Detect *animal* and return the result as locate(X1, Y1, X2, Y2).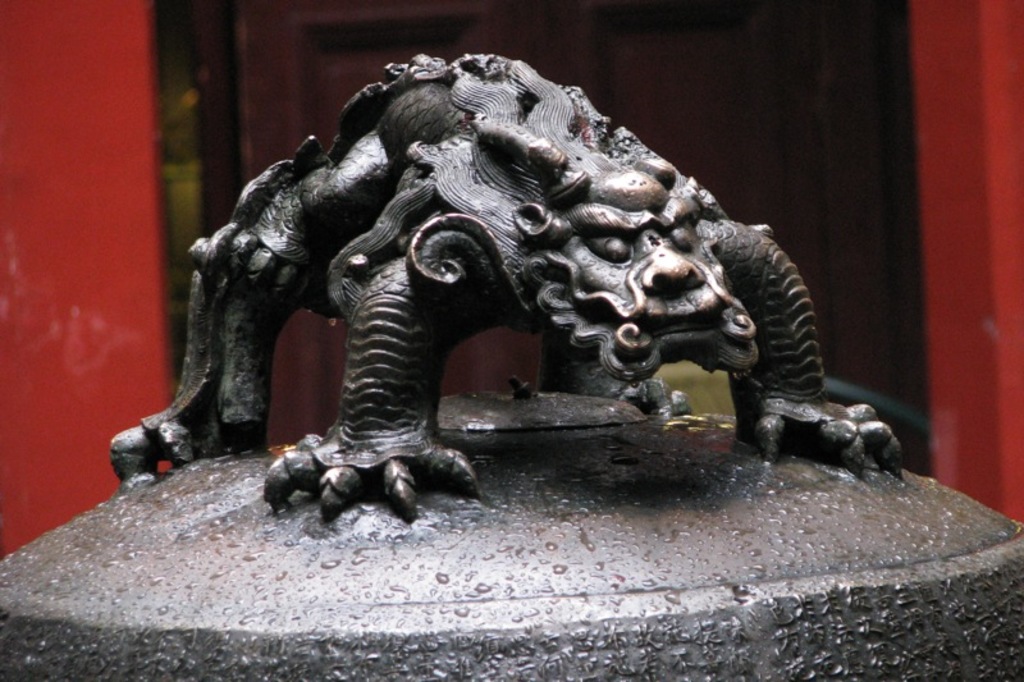
locate(108, 47, 911, 527).
